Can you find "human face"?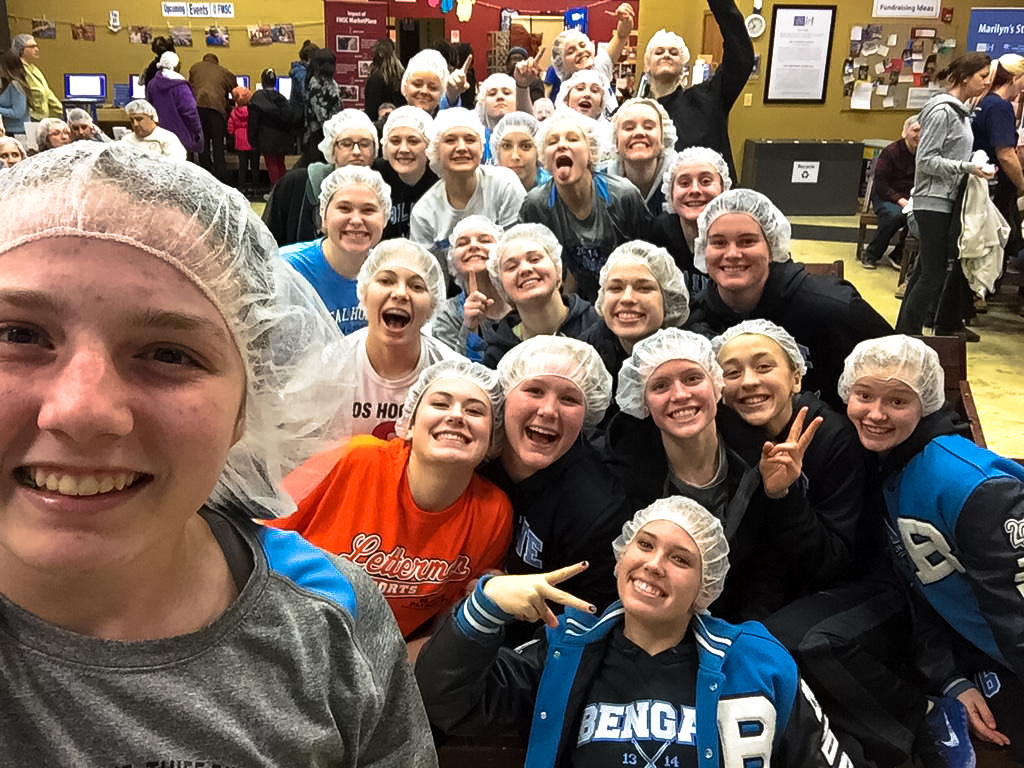
Yes, bounding box: pyautogui.locateOnScreen(640, 361, 719, 435).
